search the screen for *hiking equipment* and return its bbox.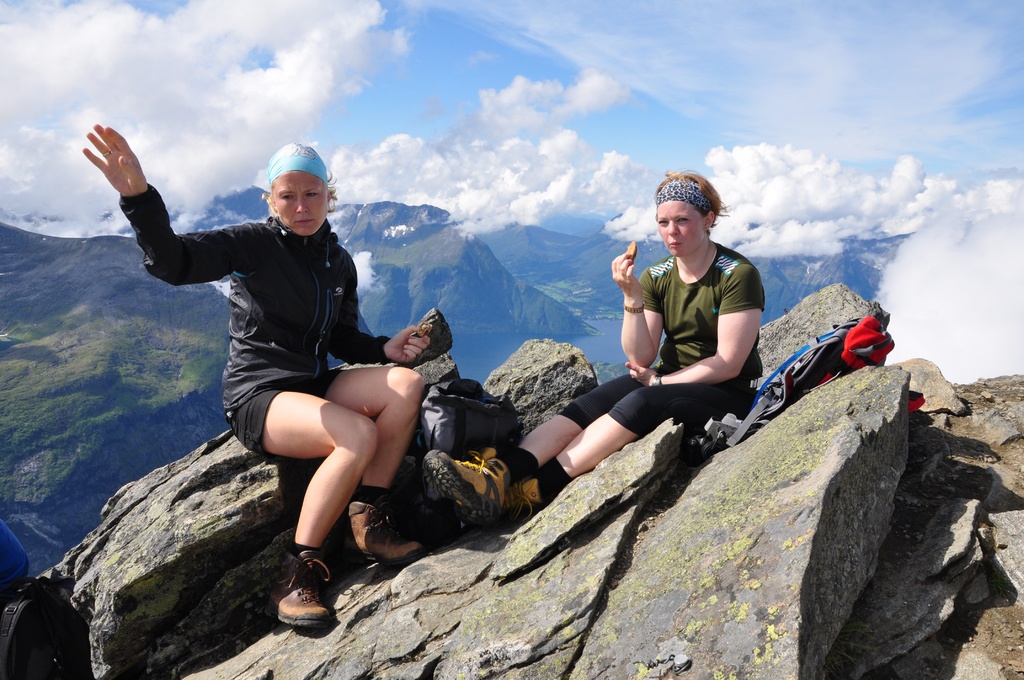
Found: x1=696 y1=305 x2=929 y2=457.
